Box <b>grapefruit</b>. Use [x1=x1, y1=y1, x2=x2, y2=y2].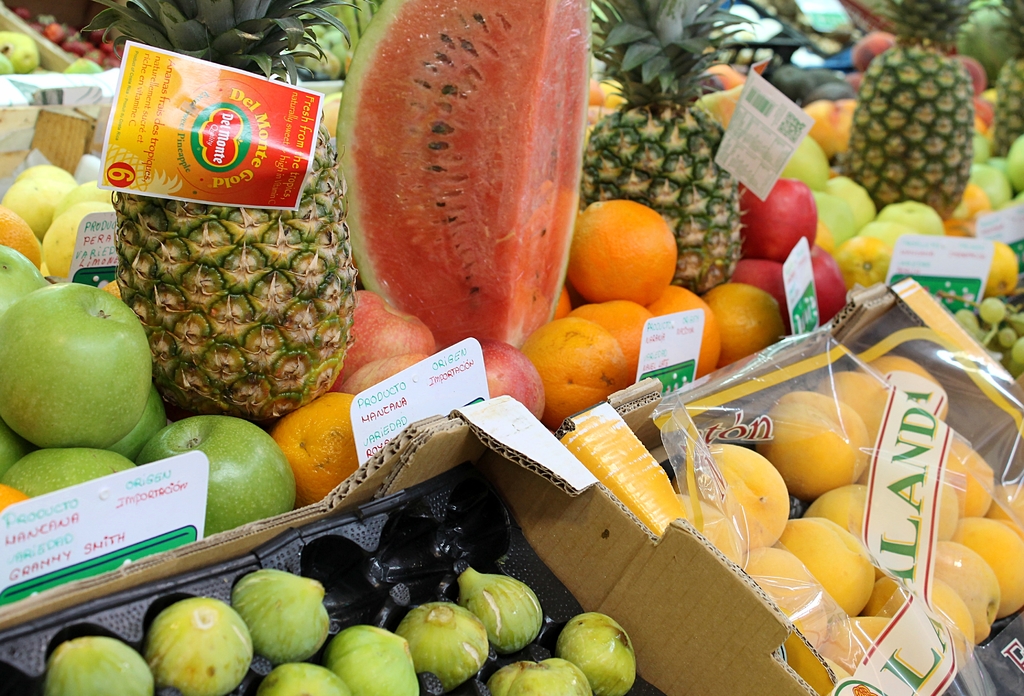
[x1=0, y1=479, x2=28, y2=511].
